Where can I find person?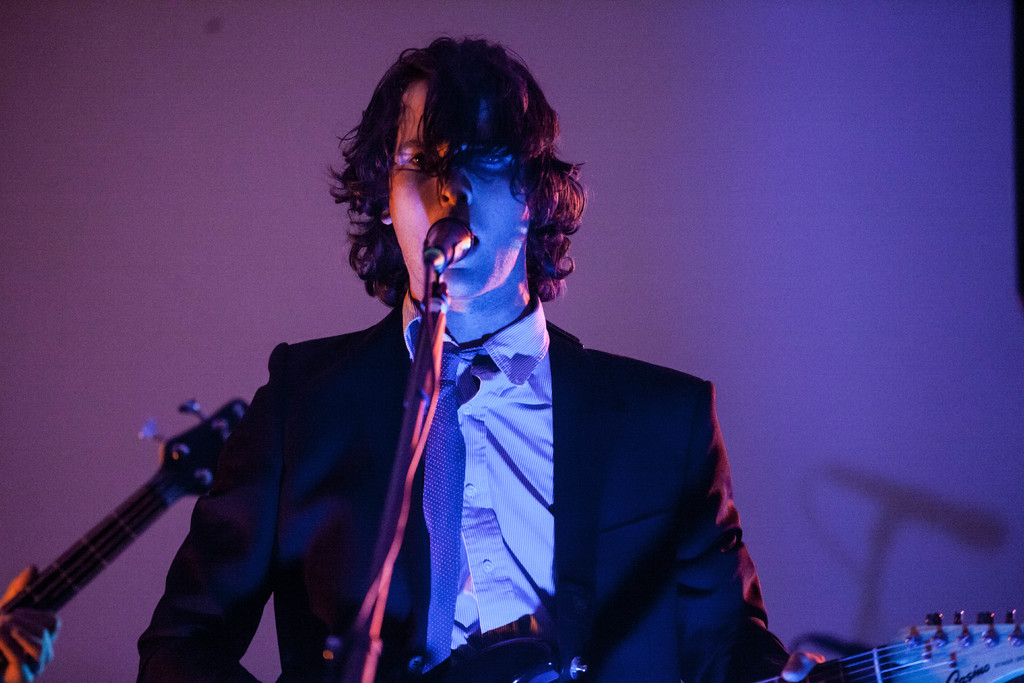
You can find it at (x1=131, y1=35, x2=742, y2=676).
